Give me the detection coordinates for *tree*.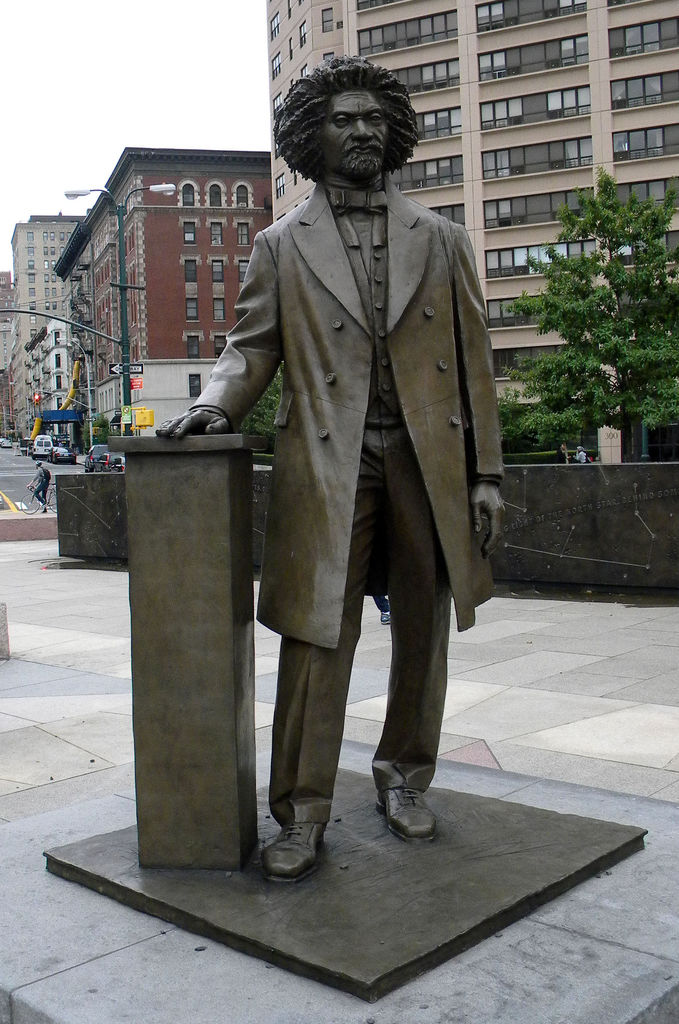
box=[534, 182, 662, 425].
